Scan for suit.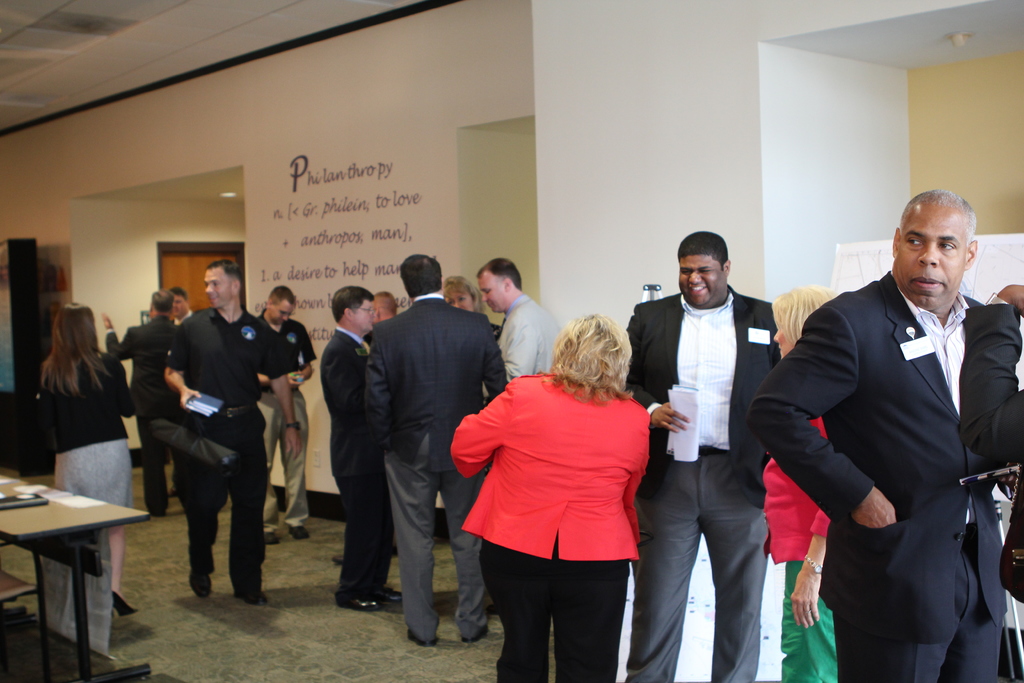
Scan result: (x1=452, y1=366, x2=652, y2=682).
